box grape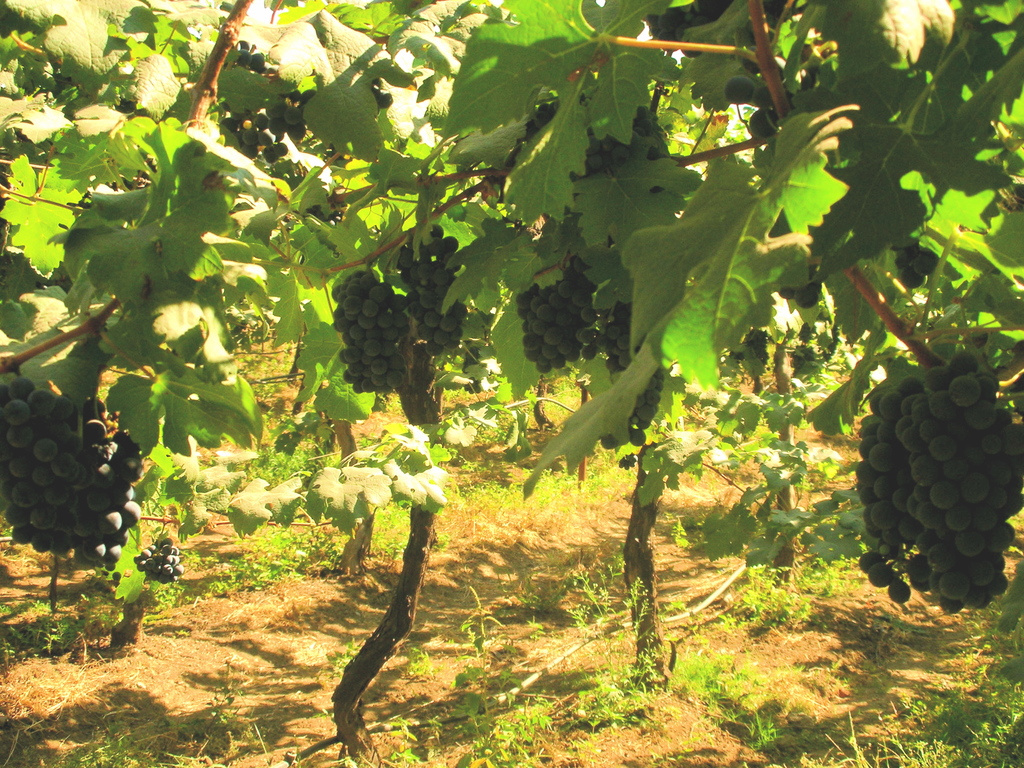
rect(251, 55, 264, 72)
